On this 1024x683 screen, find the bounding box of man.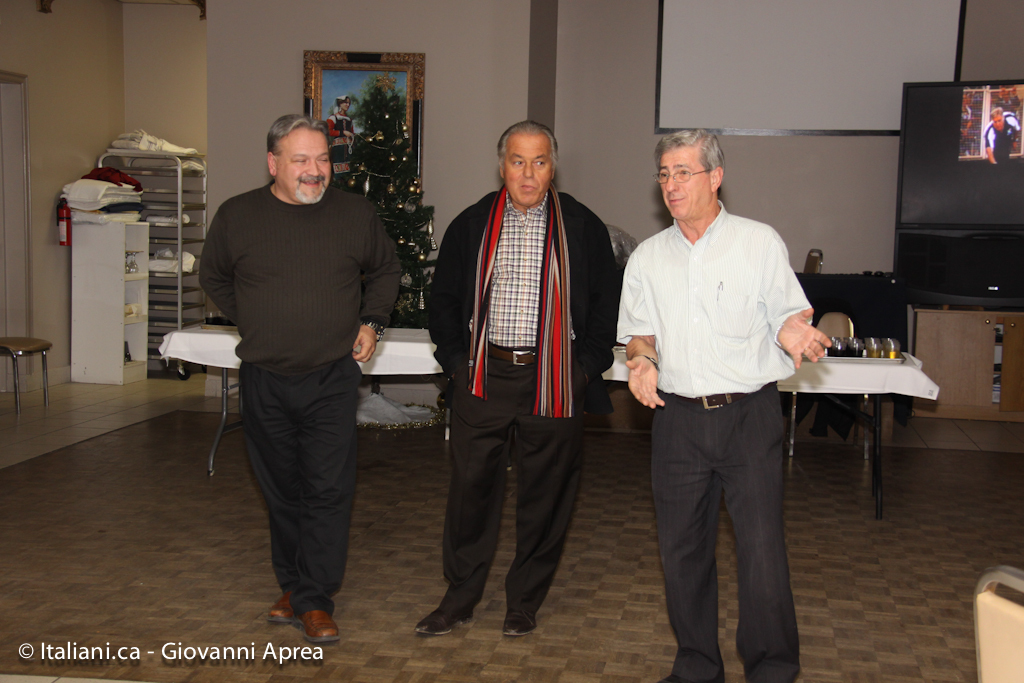
Bounding box: crop(979, 109, 1023, 168).
